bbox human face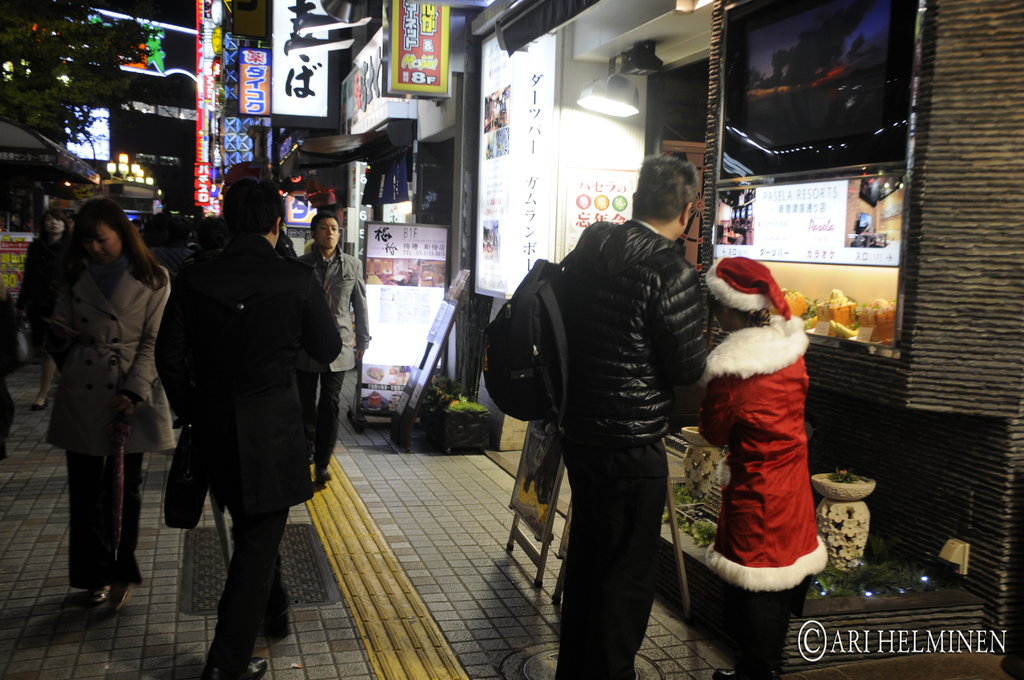
[left=316, top=215, right=340, bottom=250]
